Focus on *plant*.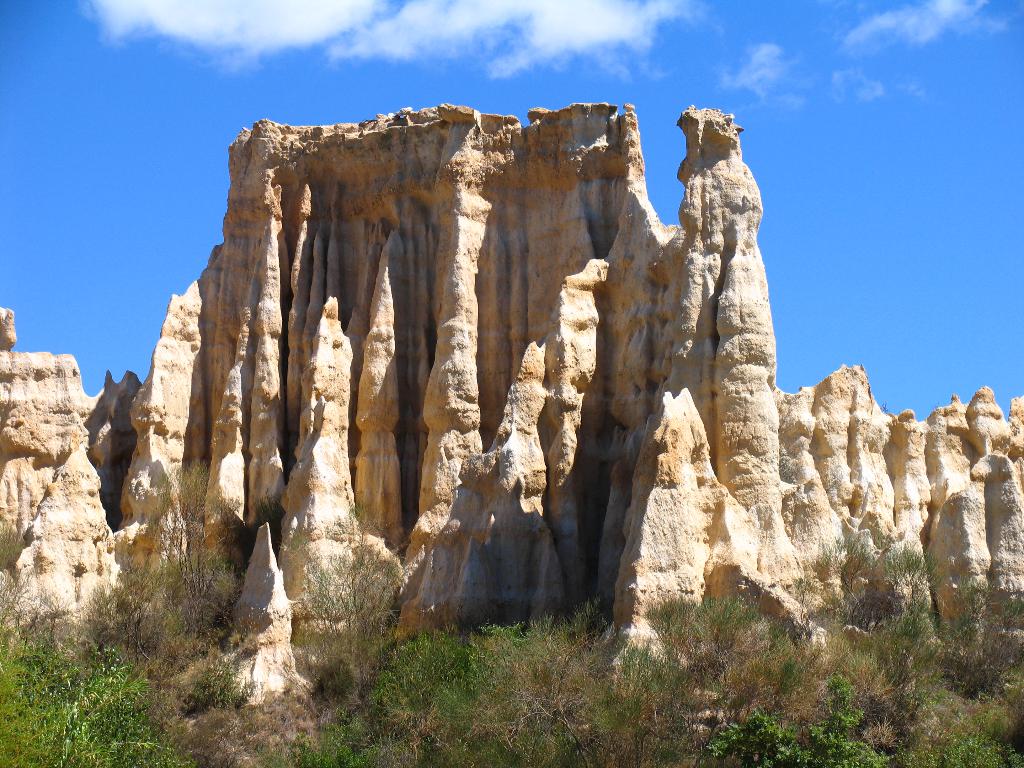
Focused at locate(0, 526, 255, 767).
